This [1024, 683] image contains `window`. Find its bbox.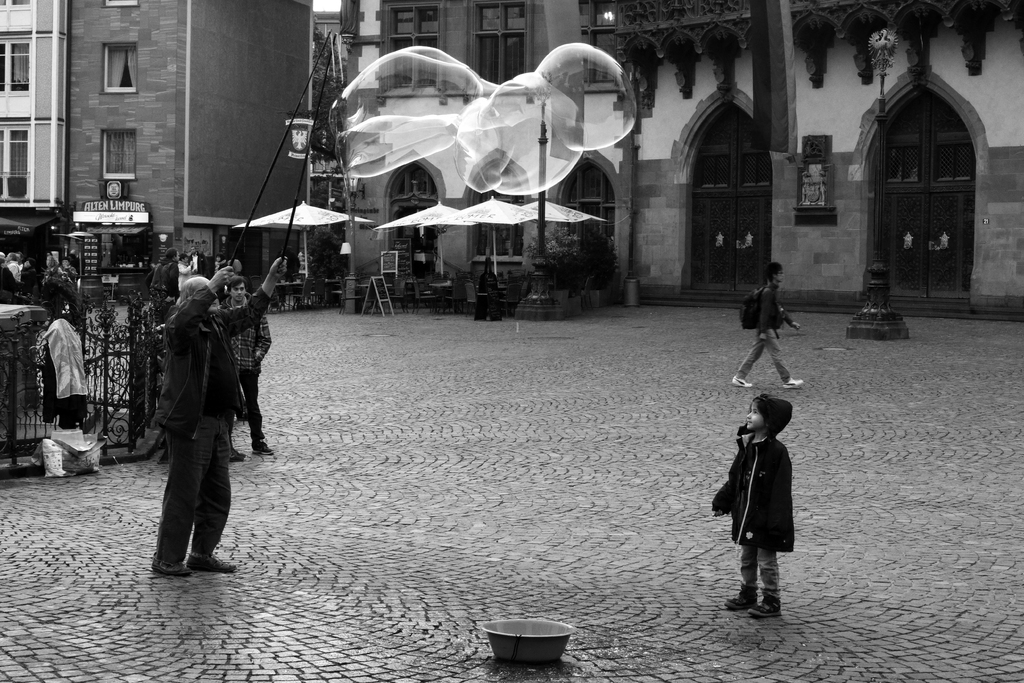
rect(472, 3, 530, 88).
